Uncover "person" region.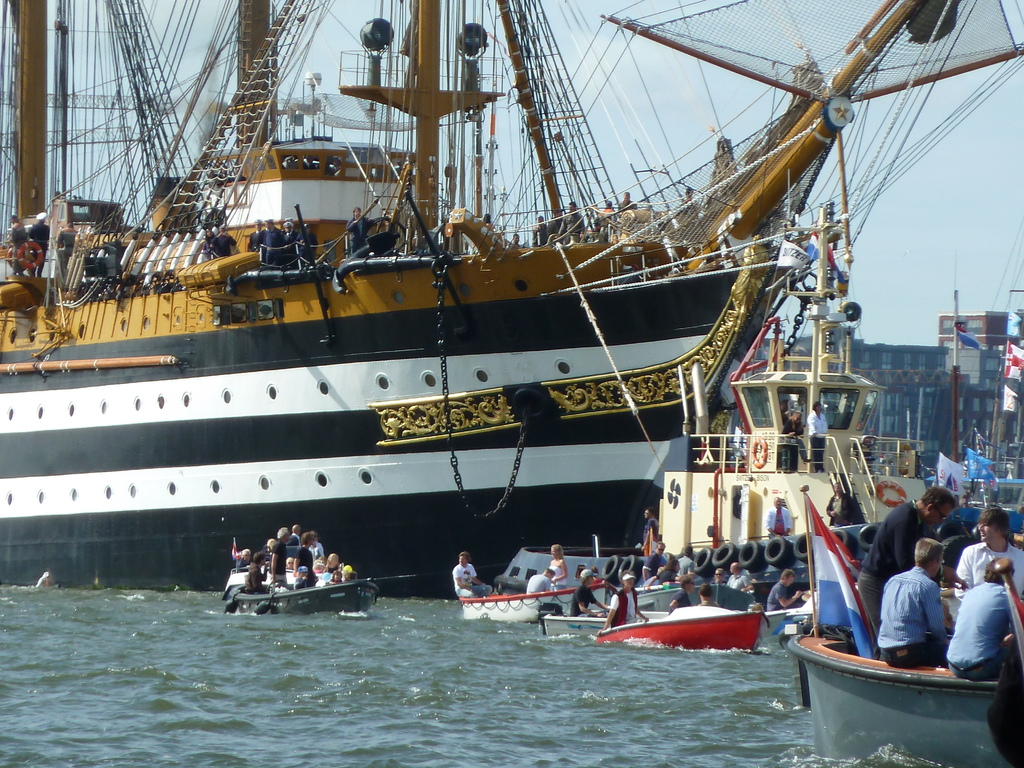
Uncovered: pyautogui.locateOnScreen(289, 524, 301, 554).
